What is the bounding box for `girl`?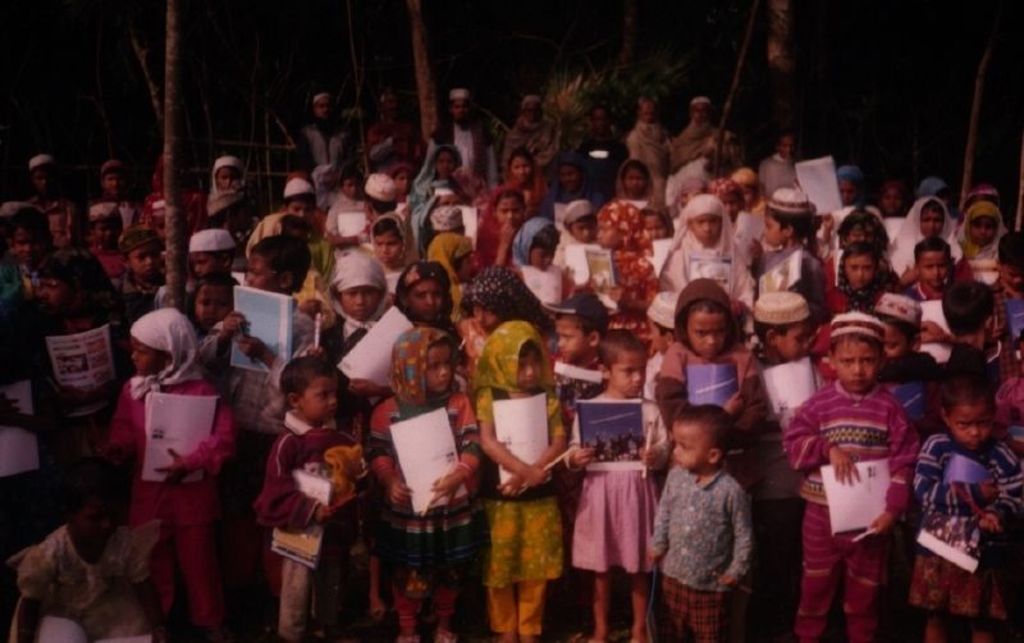
left=490, top=145, right=548, bottom=214.
